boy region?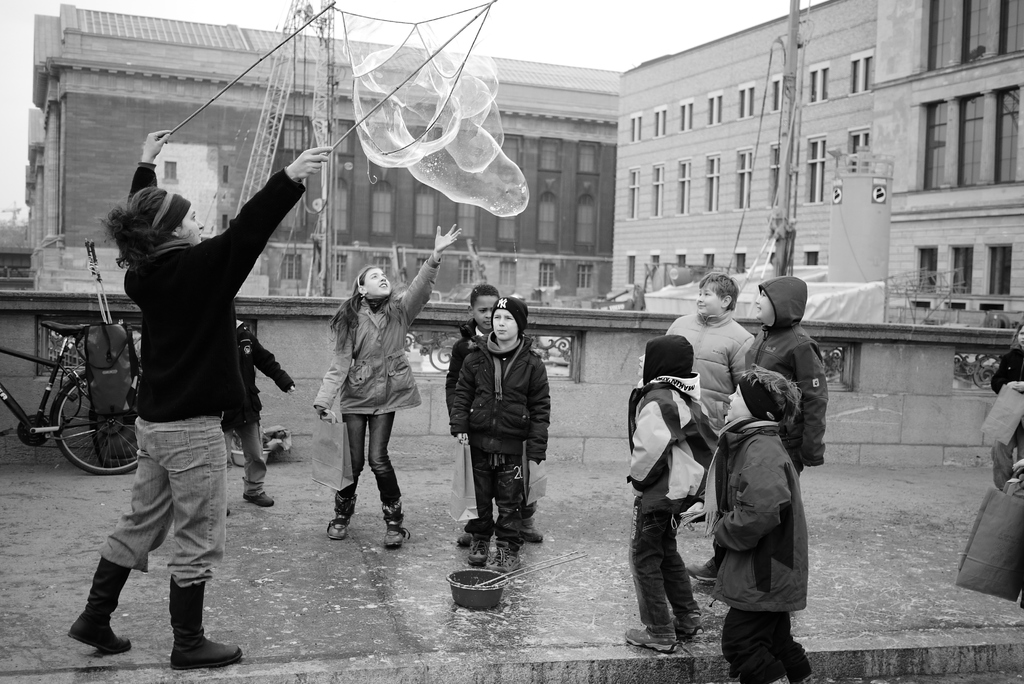
[446,281,506,389]
